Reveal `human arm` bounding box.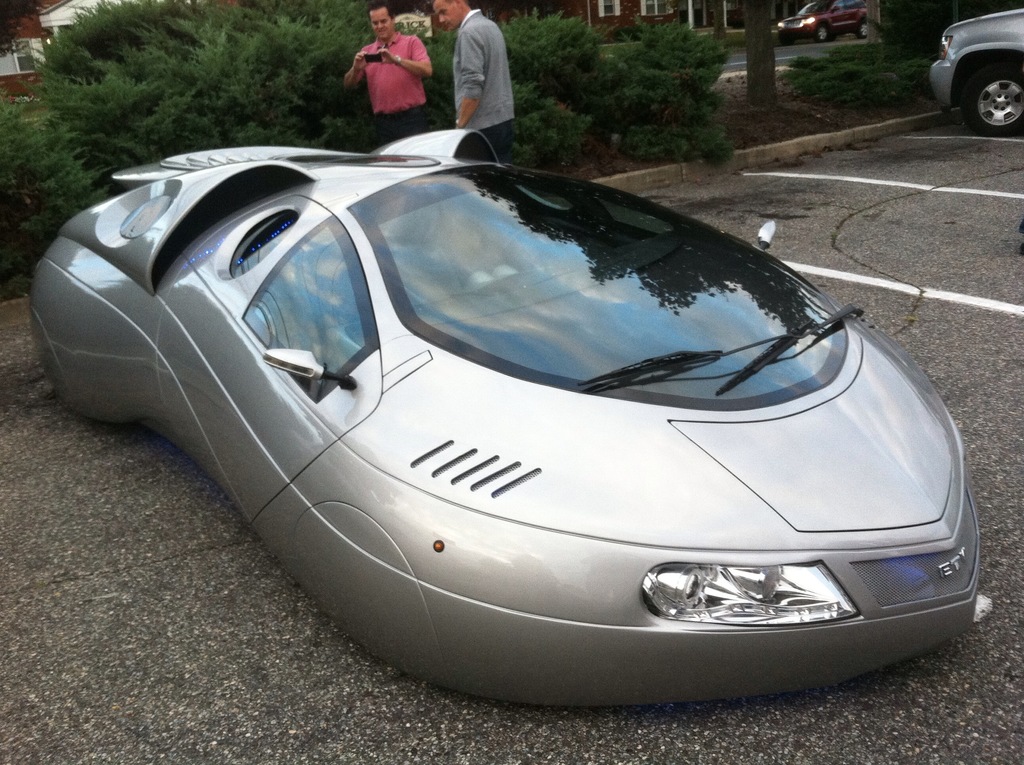
Revealed: Rect(384, 37, 433, 79).
